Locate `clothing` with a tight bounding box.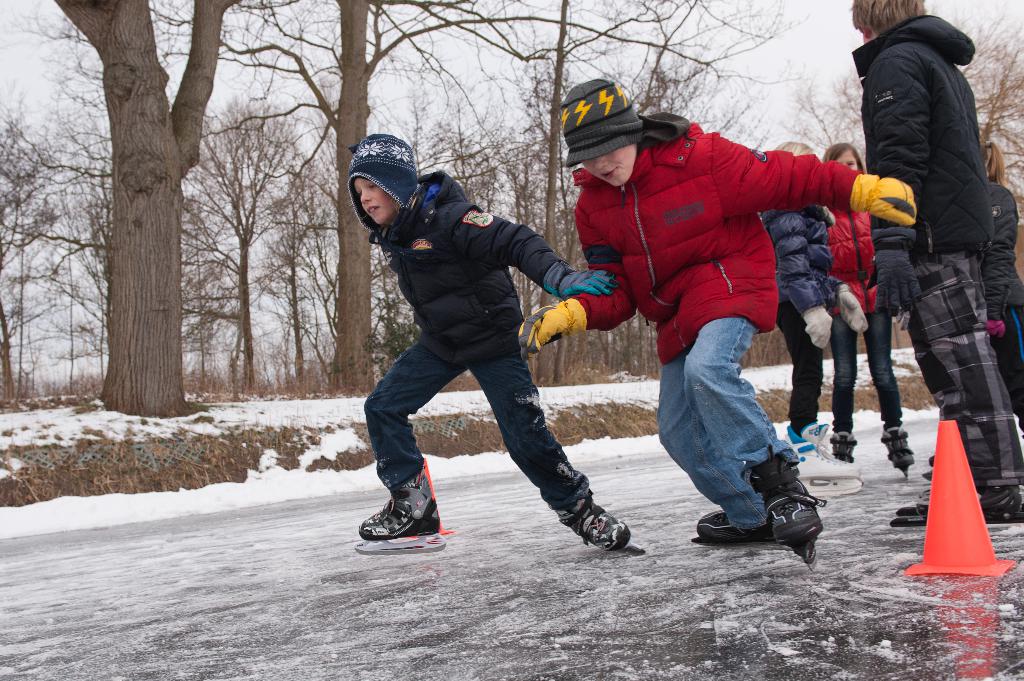
(584,113,873,529).
